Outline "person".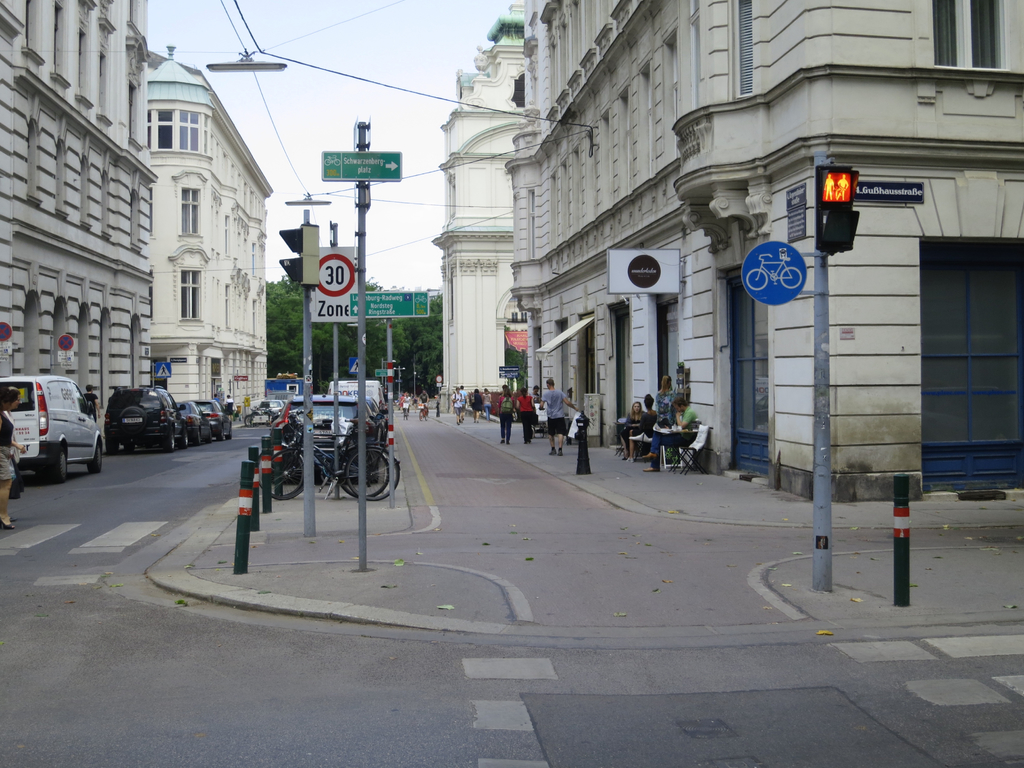
Outline: box(0, 389, 21, 532).
